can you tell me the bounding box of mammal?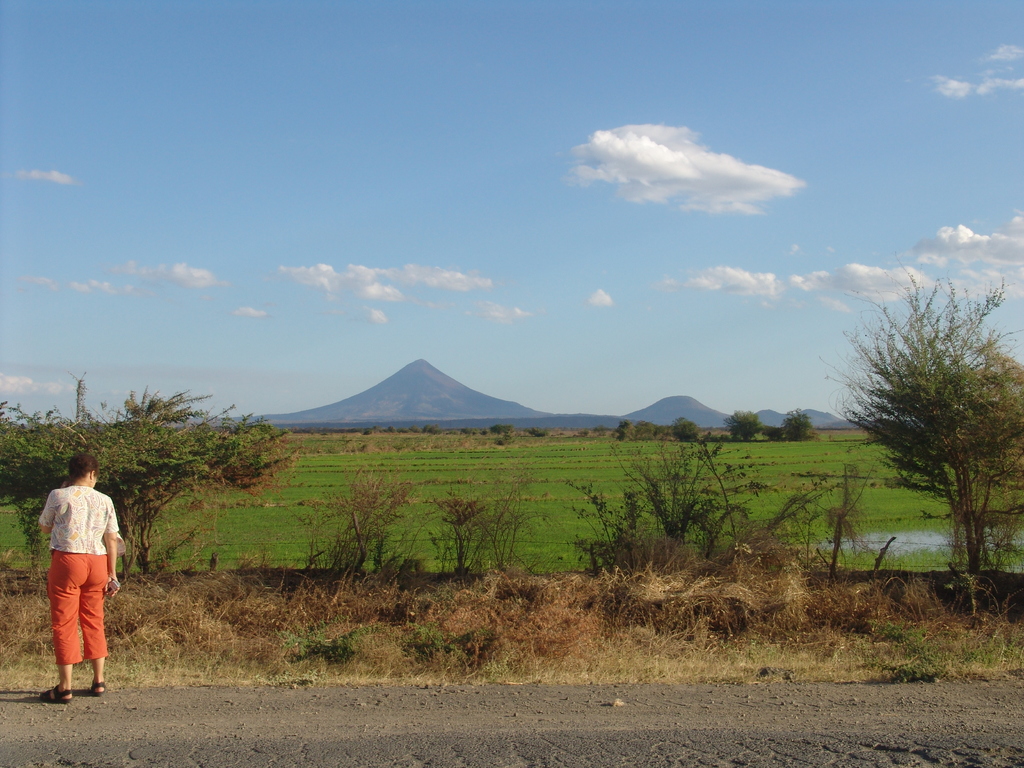
left=26, top=459, right=106, bottom=699.
